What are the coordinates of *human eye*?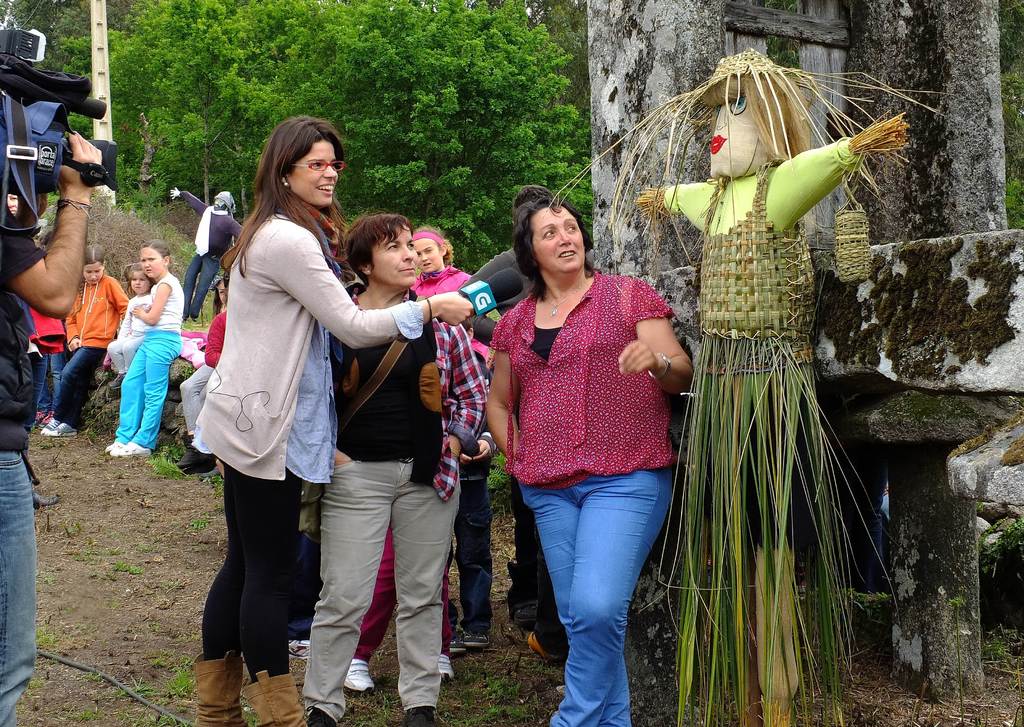
(148,256,154,261).
